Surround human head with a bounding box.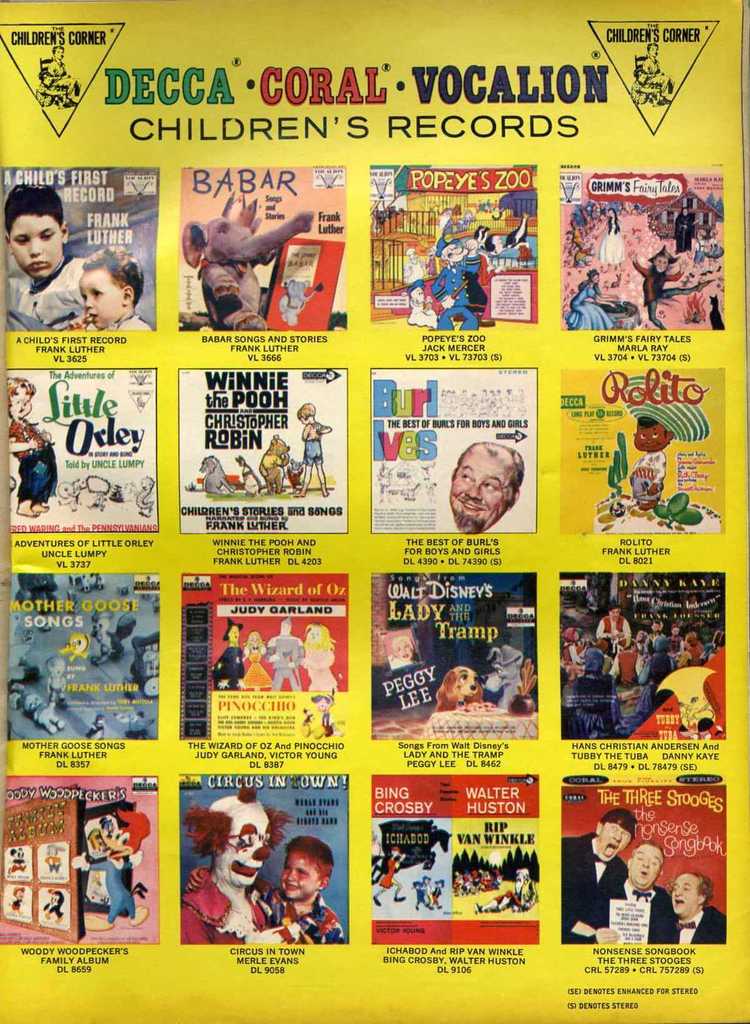
BBox(4, 378, 32, 424).
